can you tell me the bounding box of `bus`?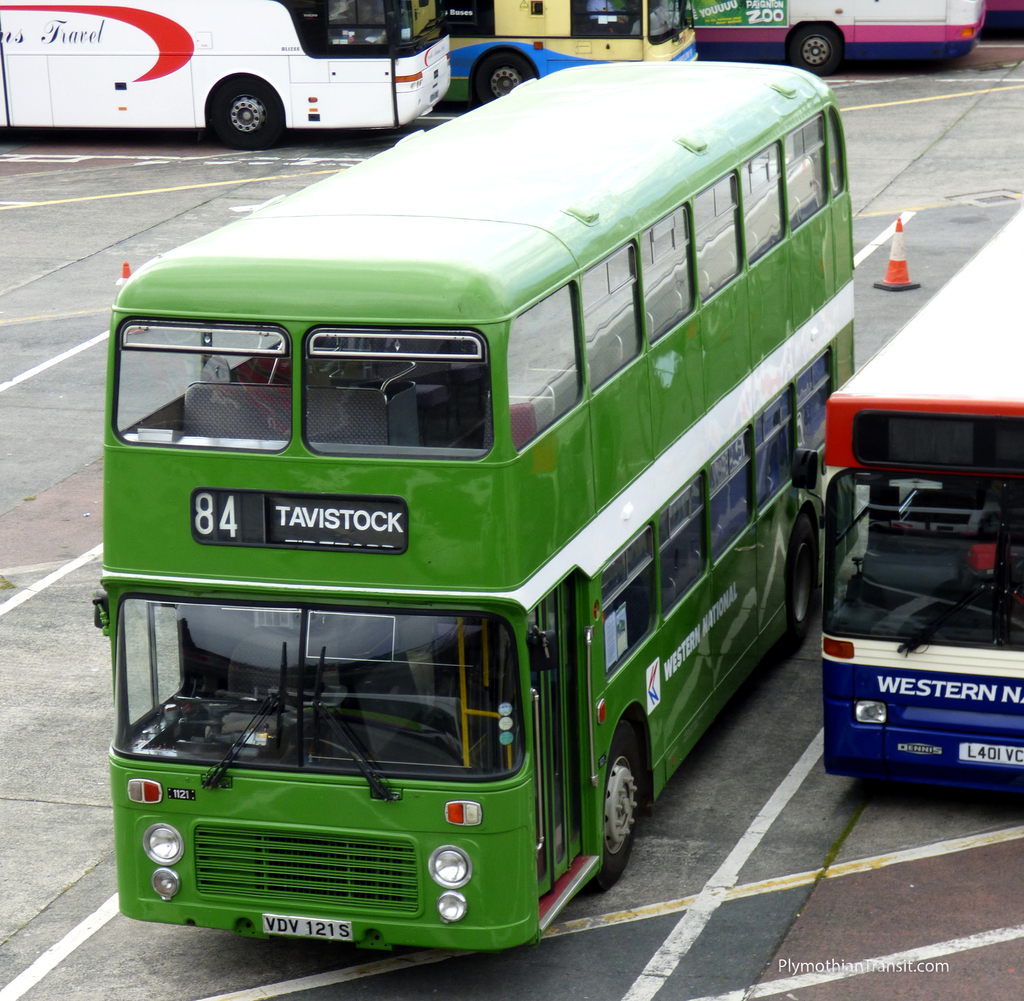
x1=92 y1=65 x2=862 y2=952.
